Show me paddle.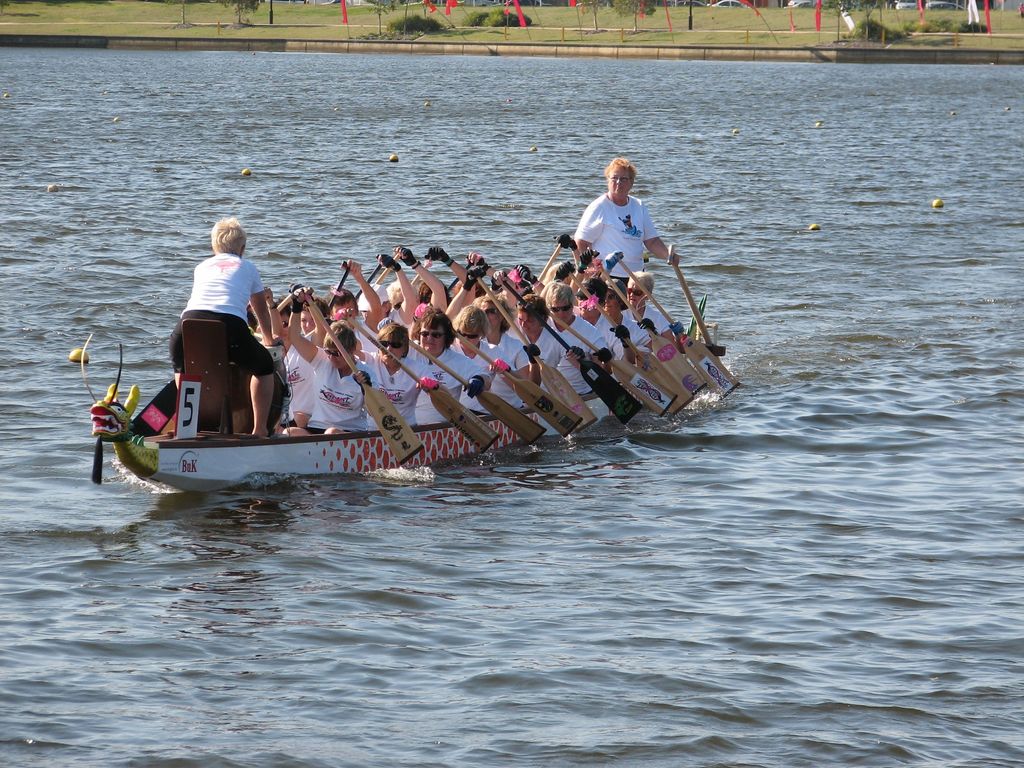
paddle is here: pyautogui.locateOnScreen(620, 259, 736, 397).
